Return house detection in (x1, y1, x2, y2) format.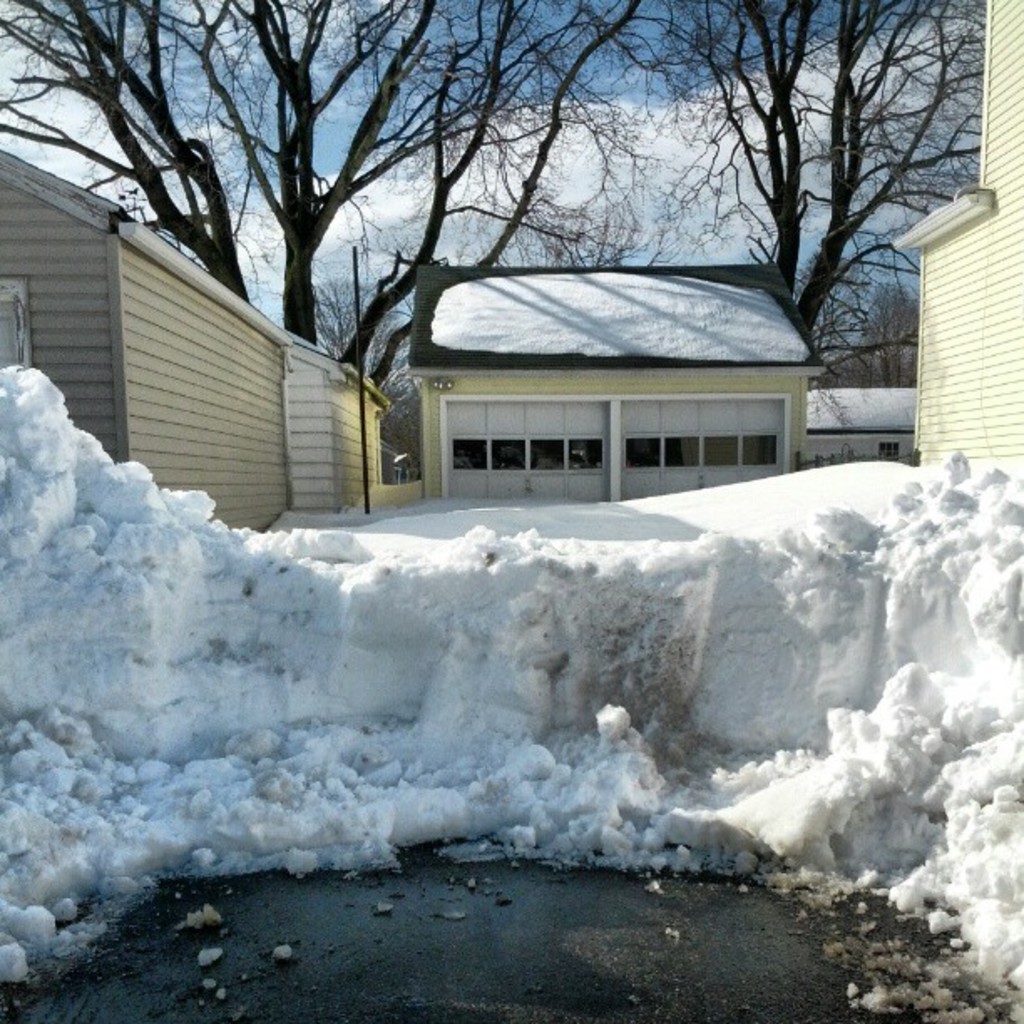
(403, 254, 822, 504).
